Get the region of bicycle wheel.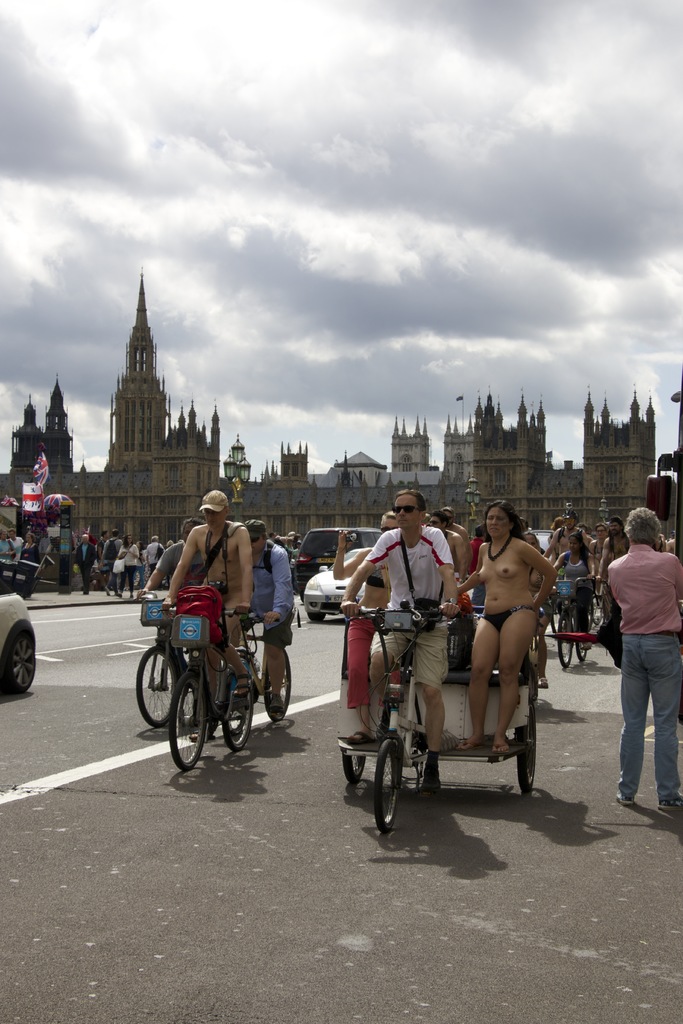
127,645,192,727.
